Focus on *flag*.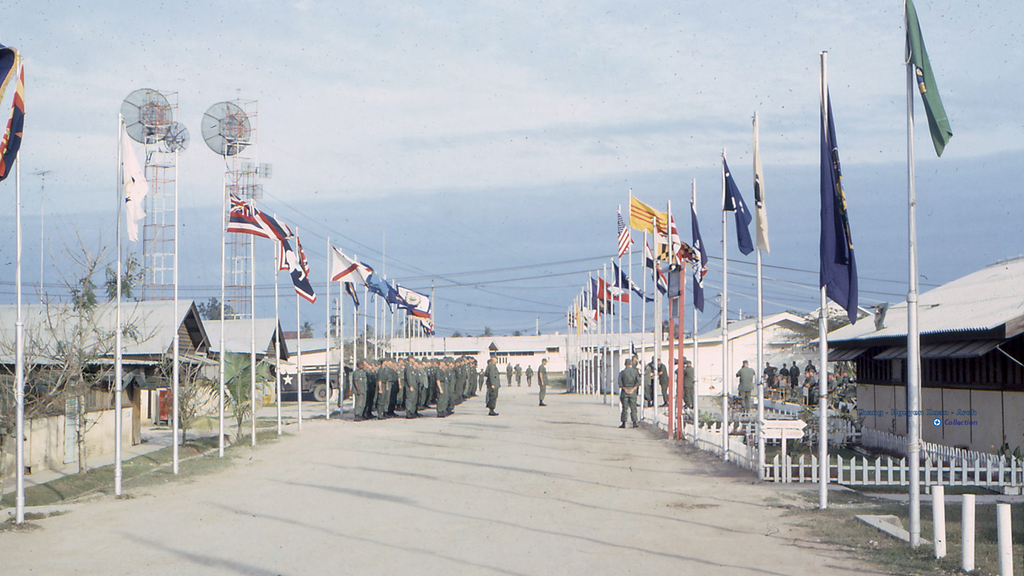
Focused at 296,238,314,305.
